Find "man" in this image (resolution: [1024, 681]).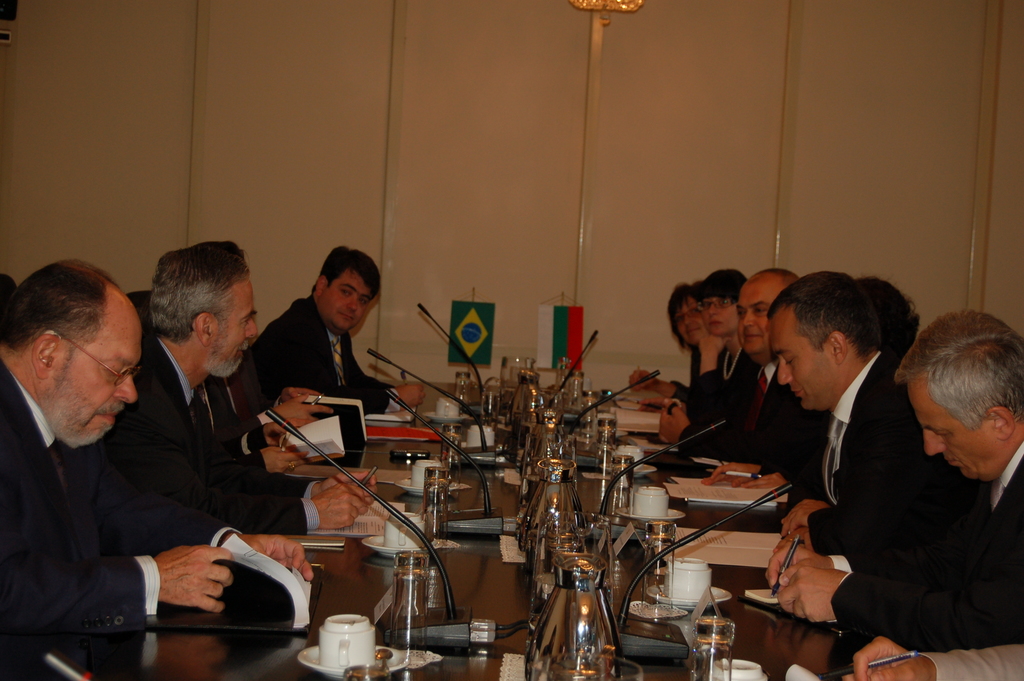
select_region(97, 239, 372, 545).
